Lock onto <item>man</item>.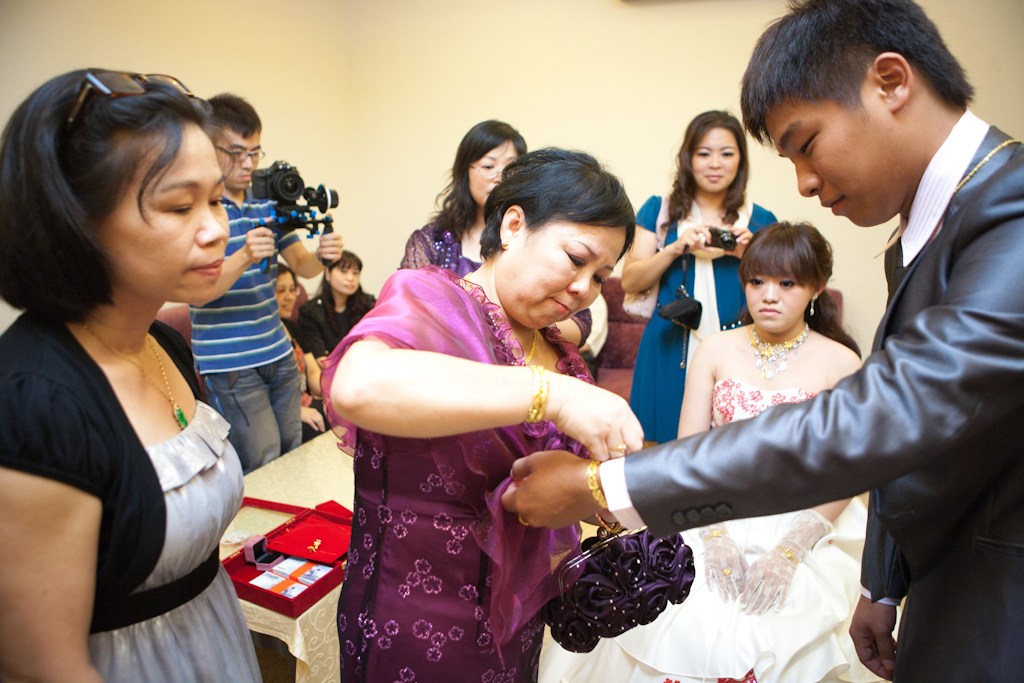
Locked: left=501, top=0, right=1023, bottom=682.
